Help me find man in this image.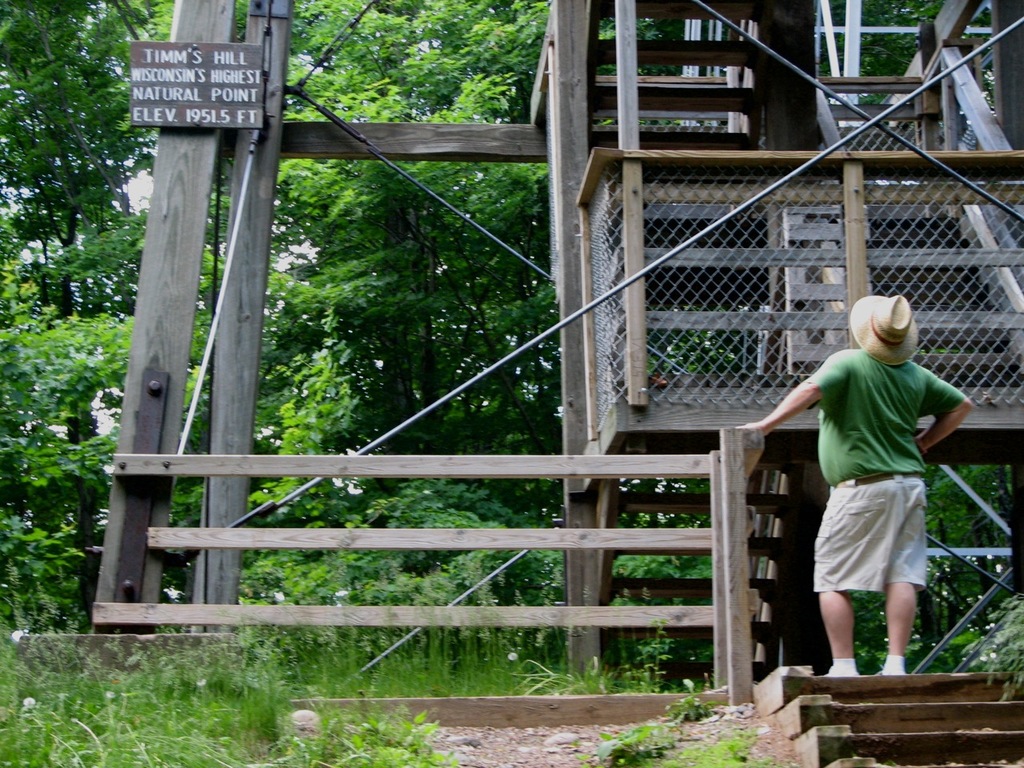
Found it: bbox=[764, 281, 978, 703].
